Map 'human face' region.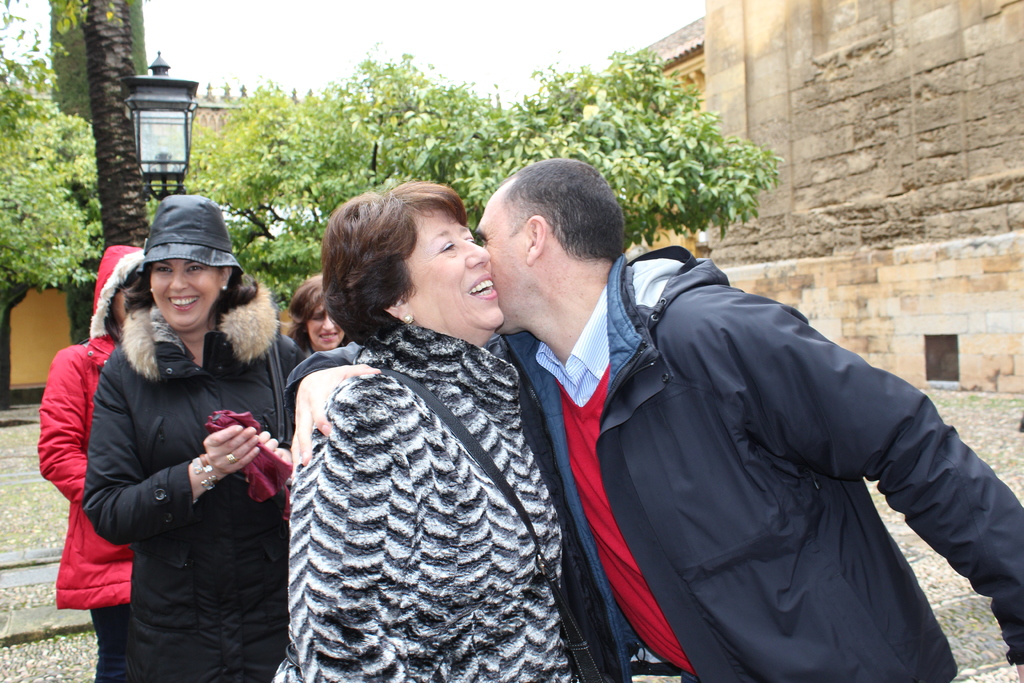
Mapped to <region>152, 257, 221, 331</region>.
